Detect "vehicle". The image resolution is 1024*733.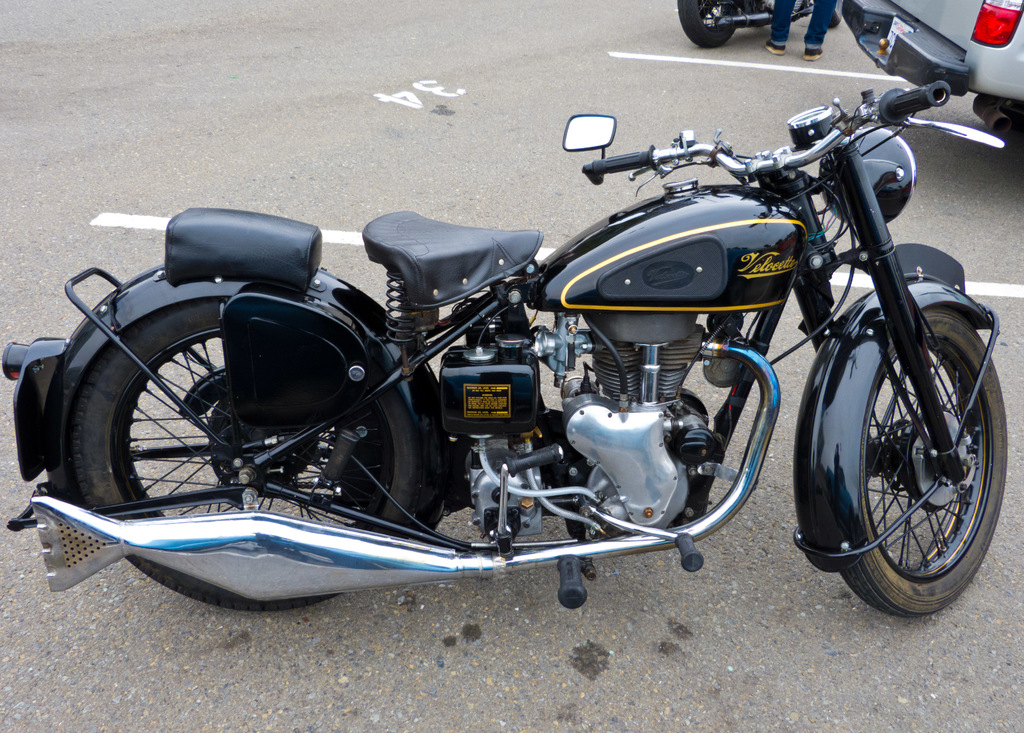
x1=3 y1=80 x2=1010 y2=617.
